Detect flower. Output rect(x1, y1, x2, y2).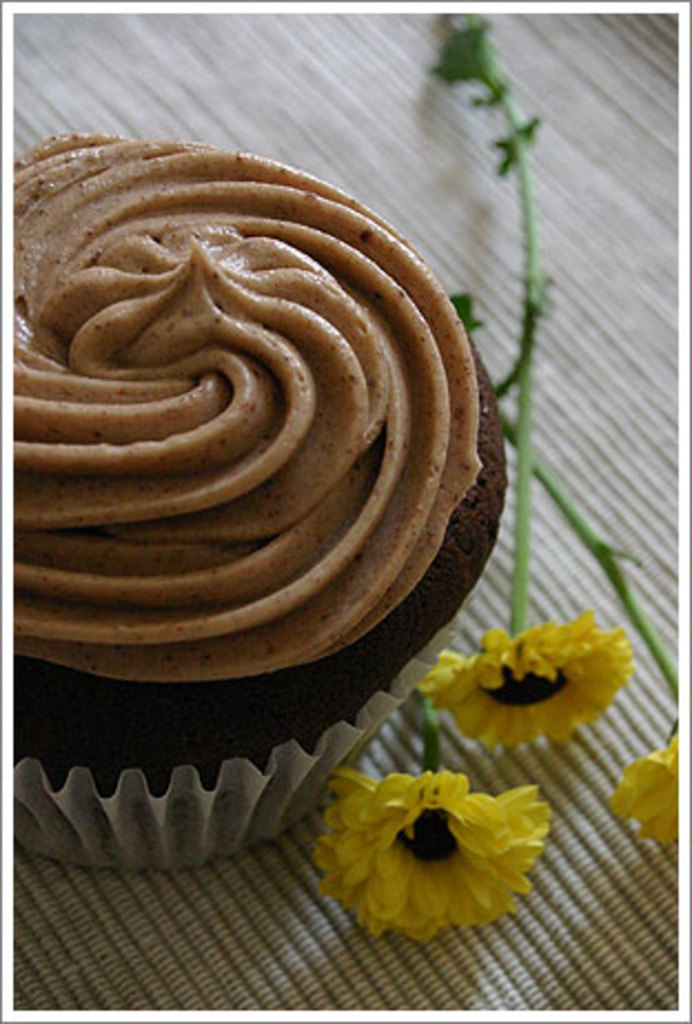
rect(415, 621, 628, 749).
